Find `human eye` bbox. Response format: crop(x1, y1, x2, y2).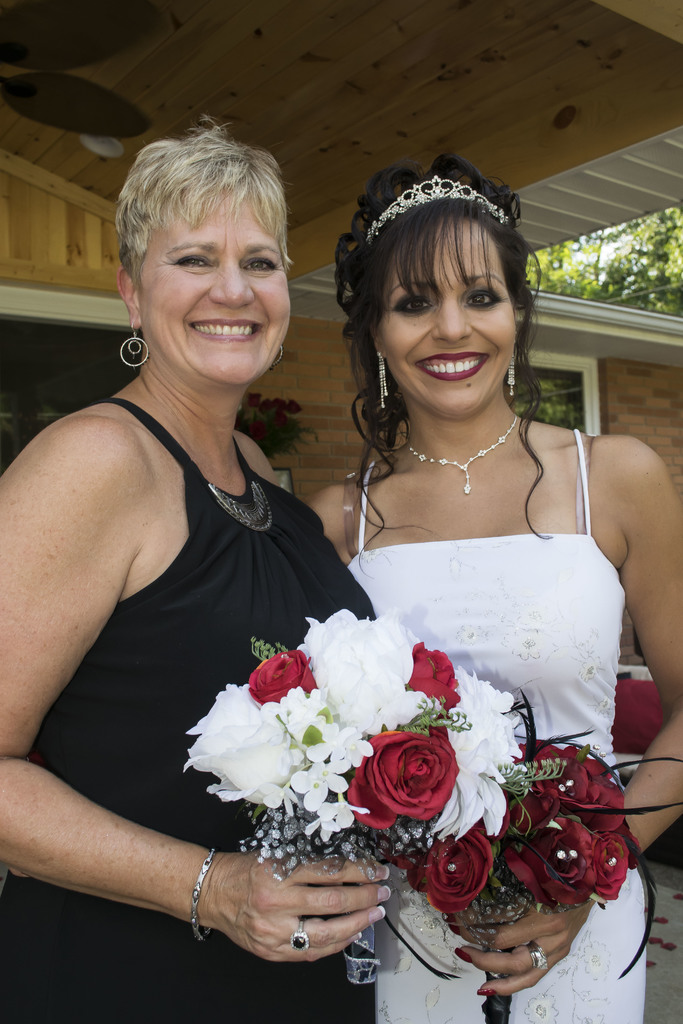
crop(459, 285, 501, 310).
